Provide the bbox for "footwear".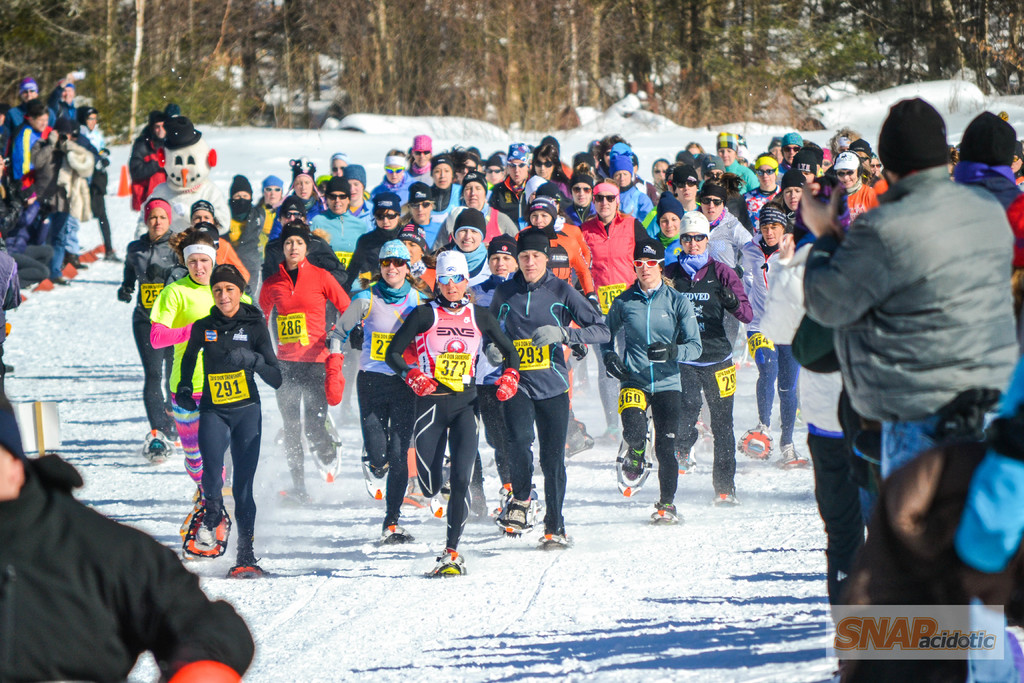
614,418,655,497.
